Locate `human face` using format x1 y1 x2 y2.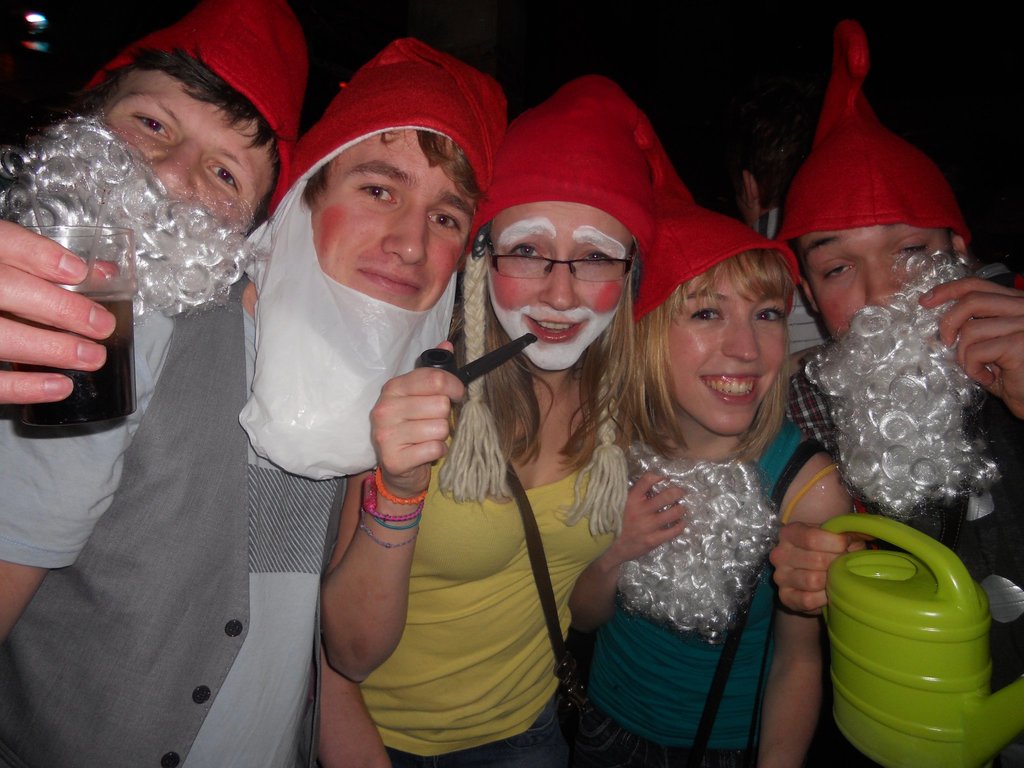
658 257 789 438.
